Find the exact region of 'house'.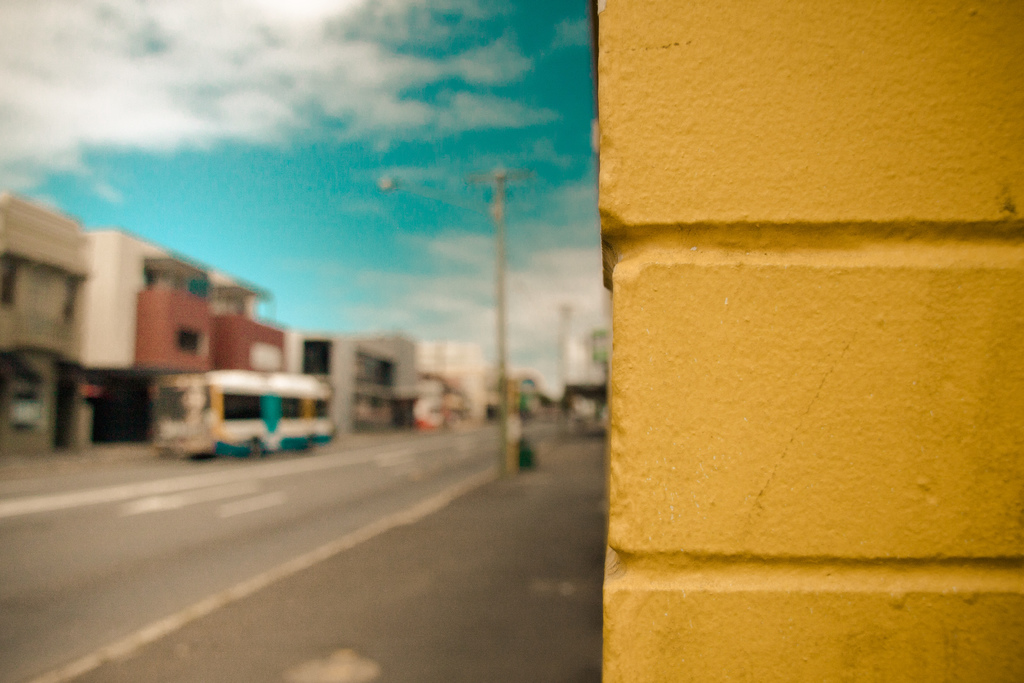
Exact region: <box>81,229,213,454</box>.
